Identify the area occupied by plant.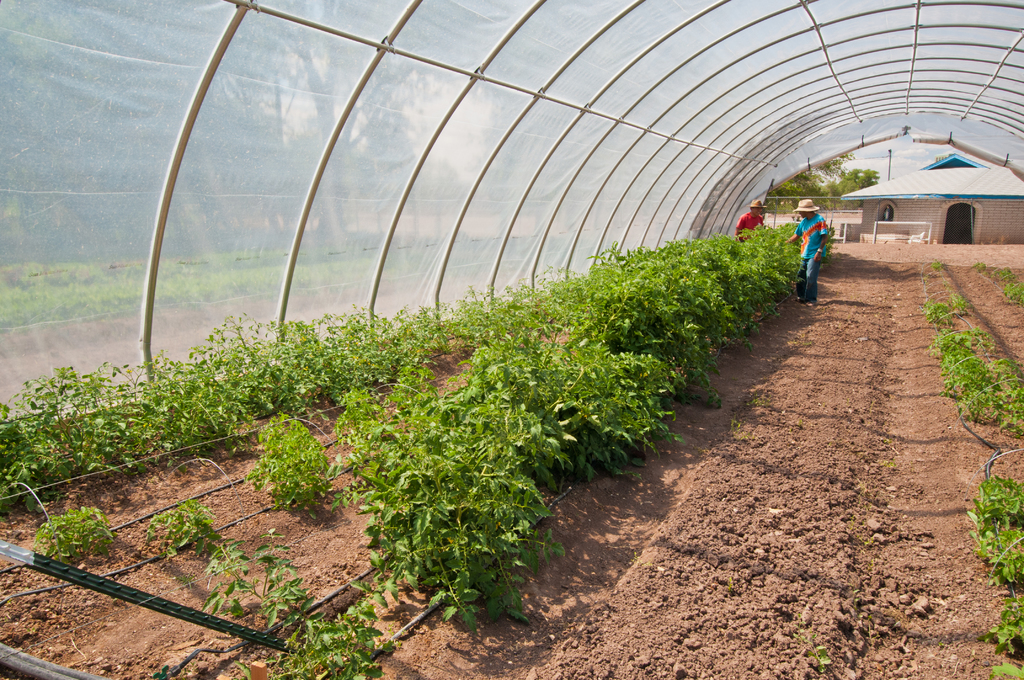
Area: select_region(993, 655, 1023, 679).
